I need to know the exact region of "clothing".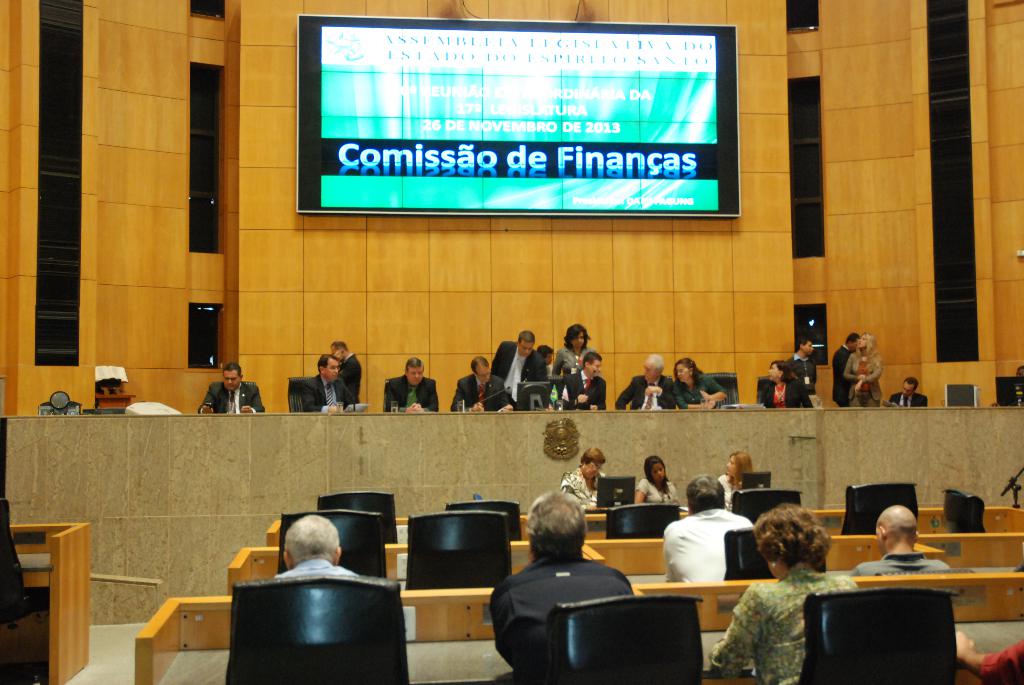
Region: crop(717, 479, 740, 504).
